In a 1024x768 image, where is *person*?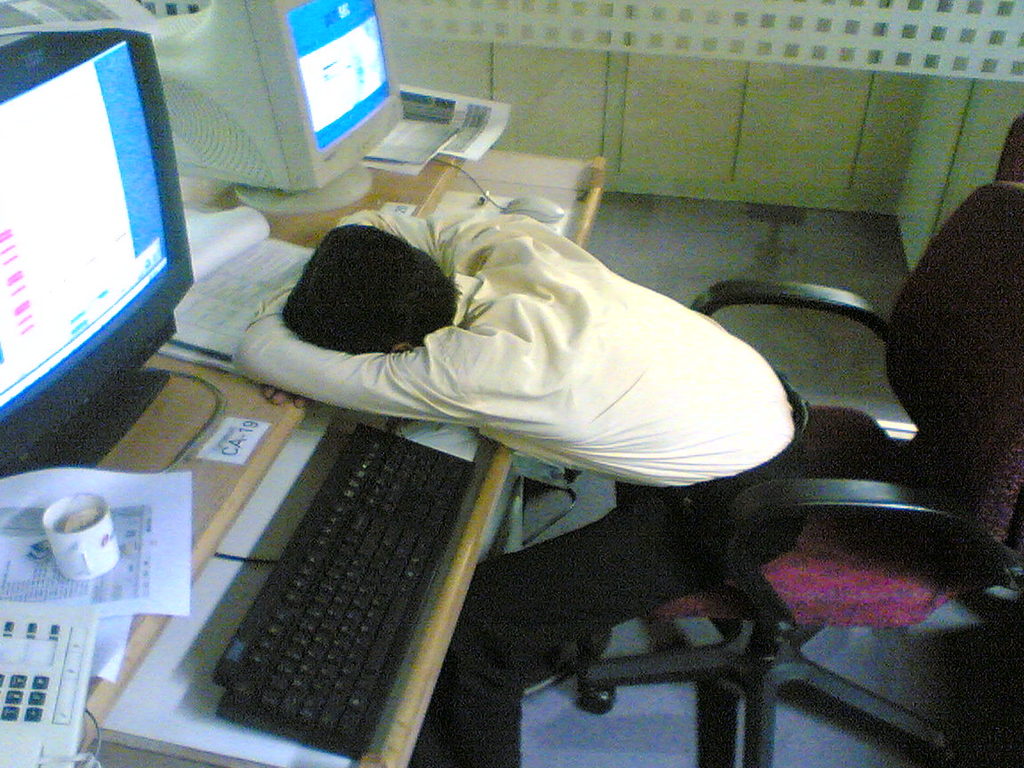
region(232, 209, 809, 767).
